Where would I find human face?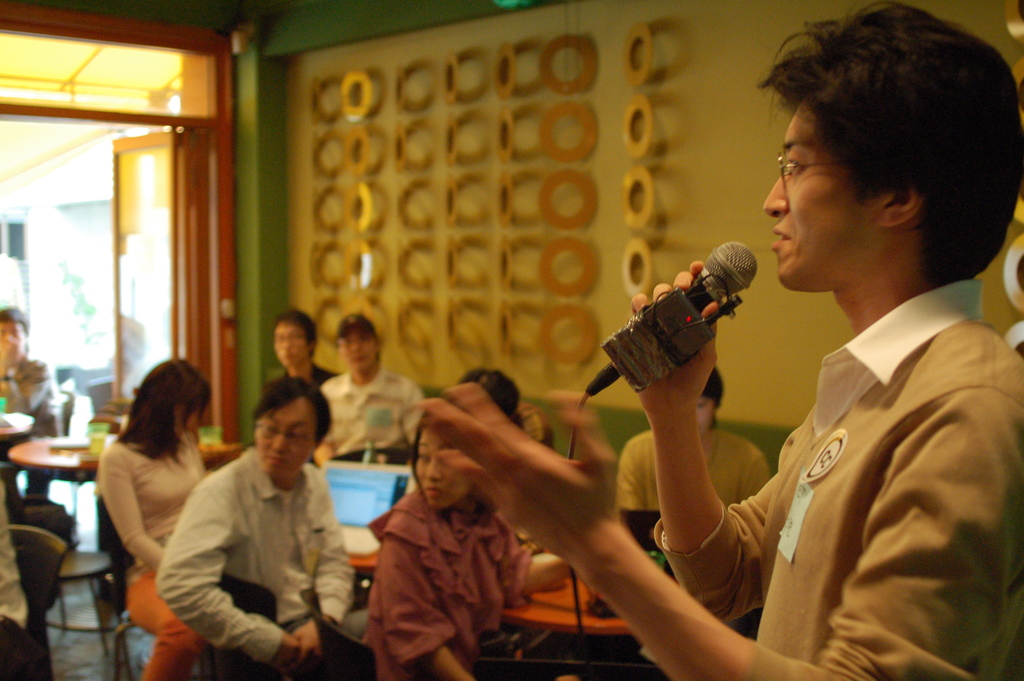
At l=276, t=321, r=306, b=367.
